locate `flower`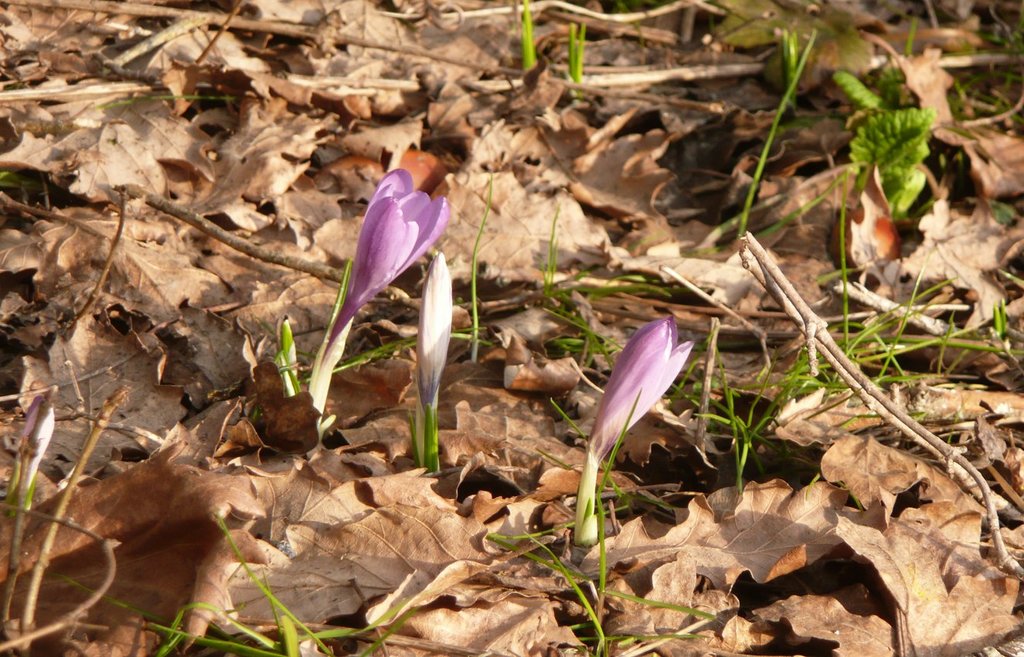
<bbox>307, 132, 459, 384</bbox>
